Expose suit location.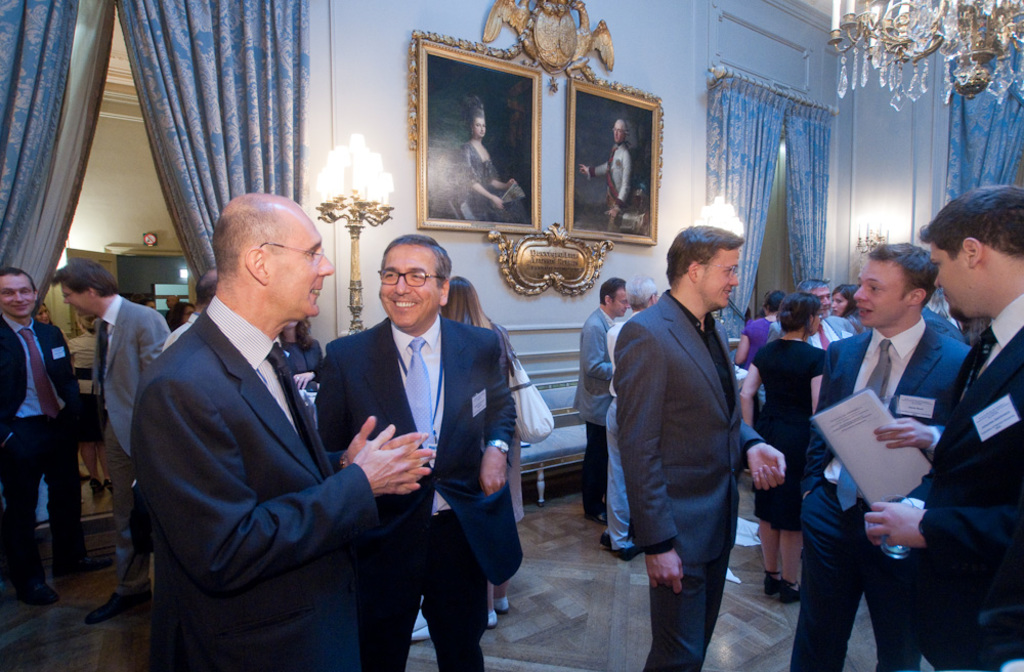
Exposed at [left=571, top=306, right=621, bottom=509].
